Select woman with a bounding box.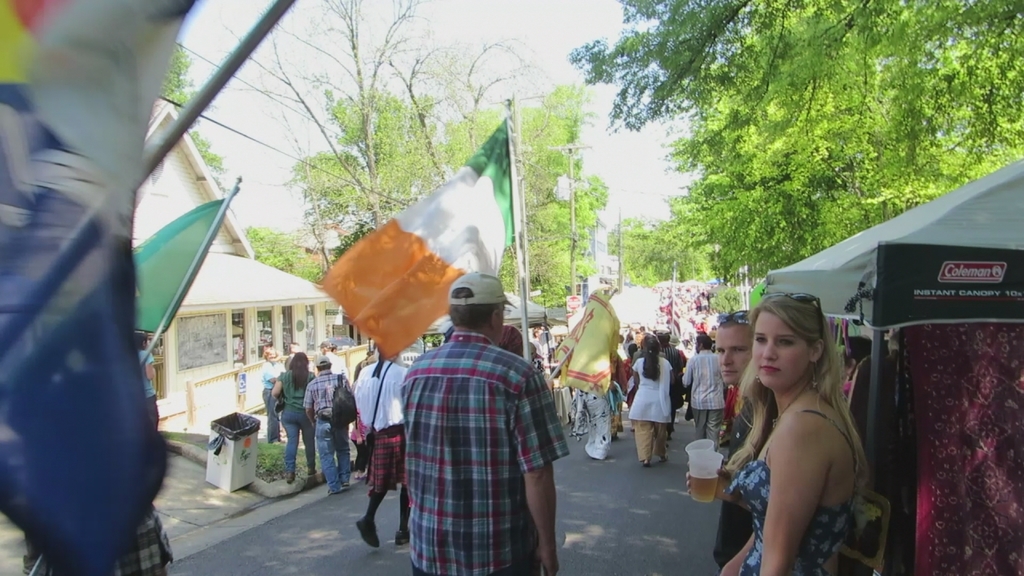
box=[270, 359, 320, 487].
